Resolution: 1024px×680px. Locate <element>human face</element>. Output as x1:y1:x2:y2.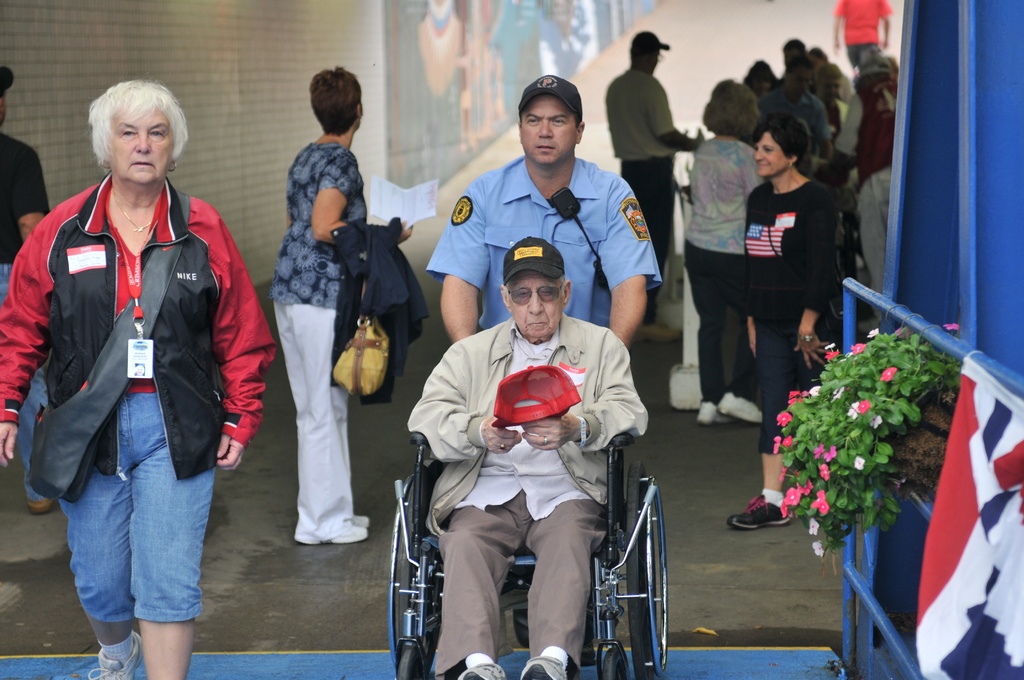
108:106:173:186.
